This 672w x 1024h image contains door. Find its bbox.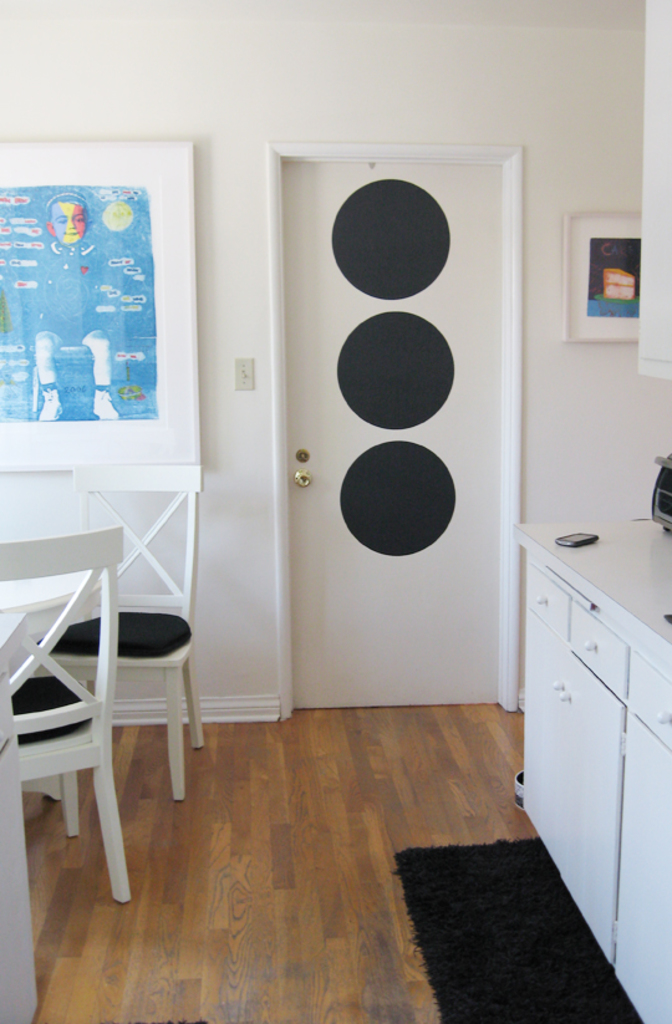
crop(280, 159, 498, 710).
